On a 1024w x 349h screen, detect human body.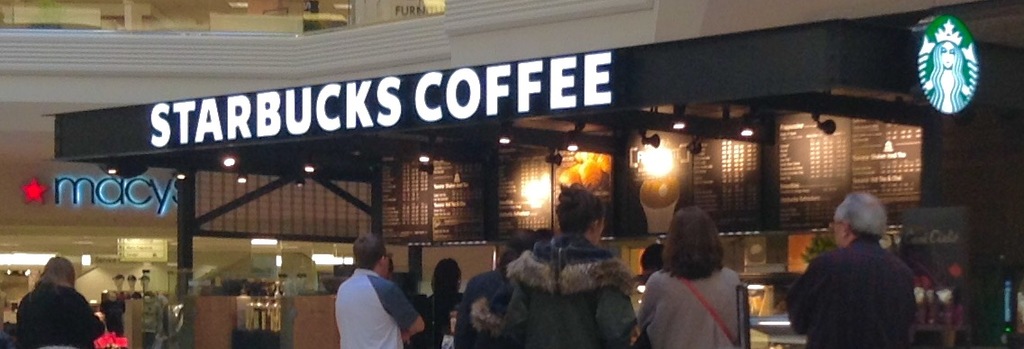
{"x1": 119, "y1": 272, "x2": 138, "y2": 303}.
